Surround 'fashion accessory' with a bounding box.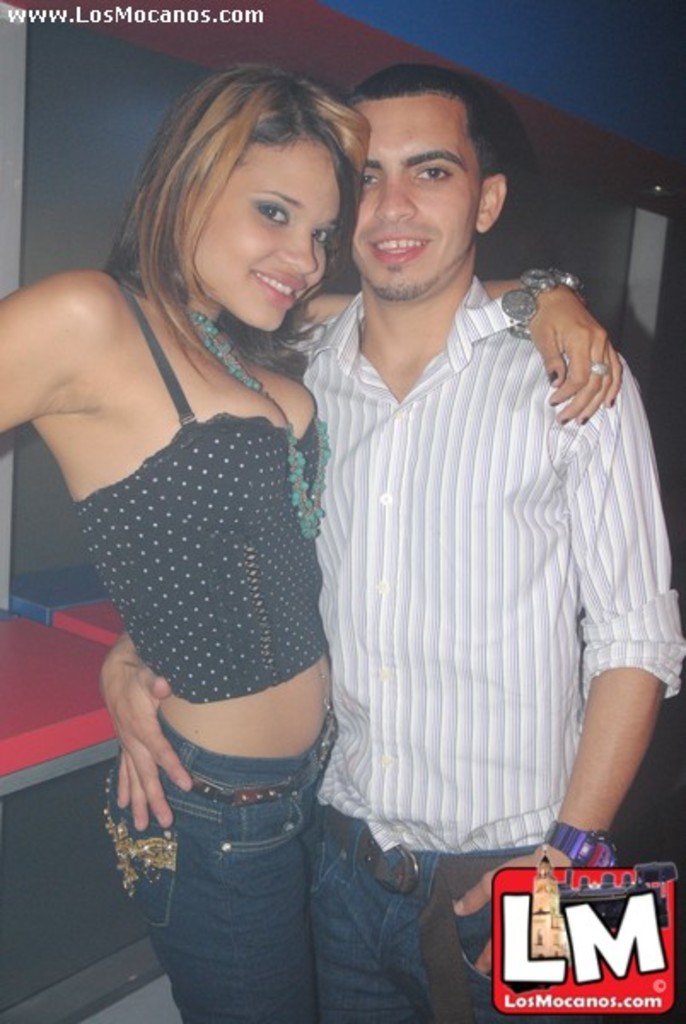
x1=592, y1=358, x2=609, y2=374.
